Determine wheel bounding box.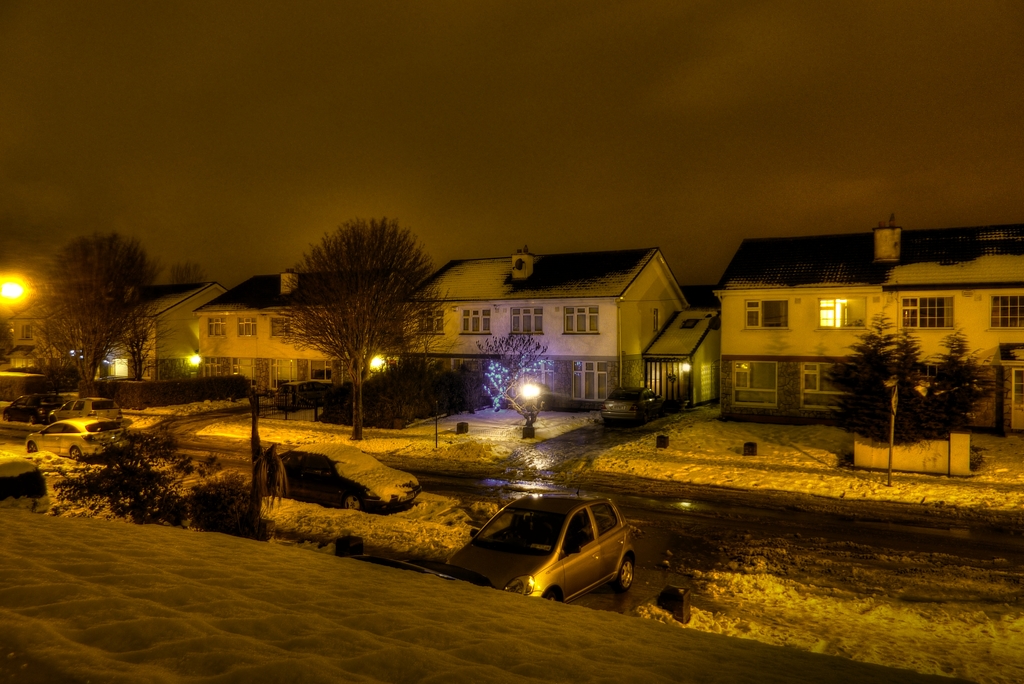
Determined: box(70, 444, 82, 463).
